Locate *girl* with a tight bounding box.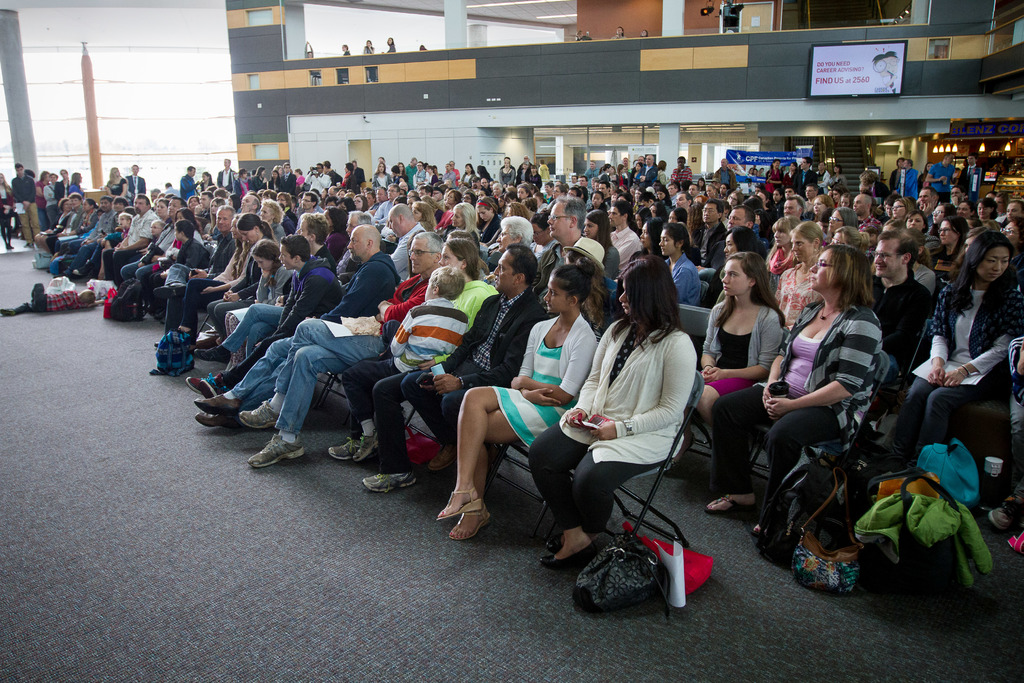
box=[916, 238, 1023, 452].
